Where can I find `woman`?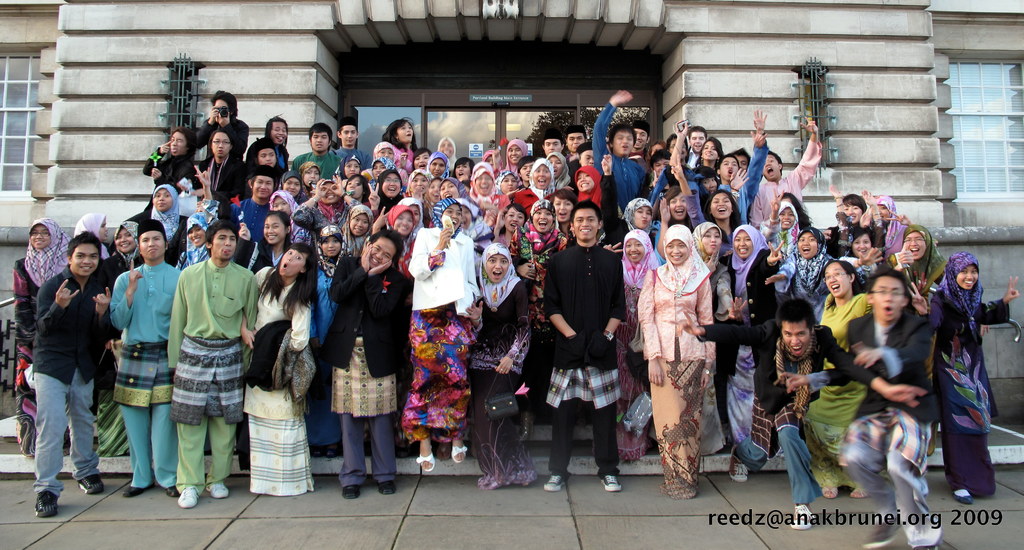
You can find it at (718,209,799,482).
